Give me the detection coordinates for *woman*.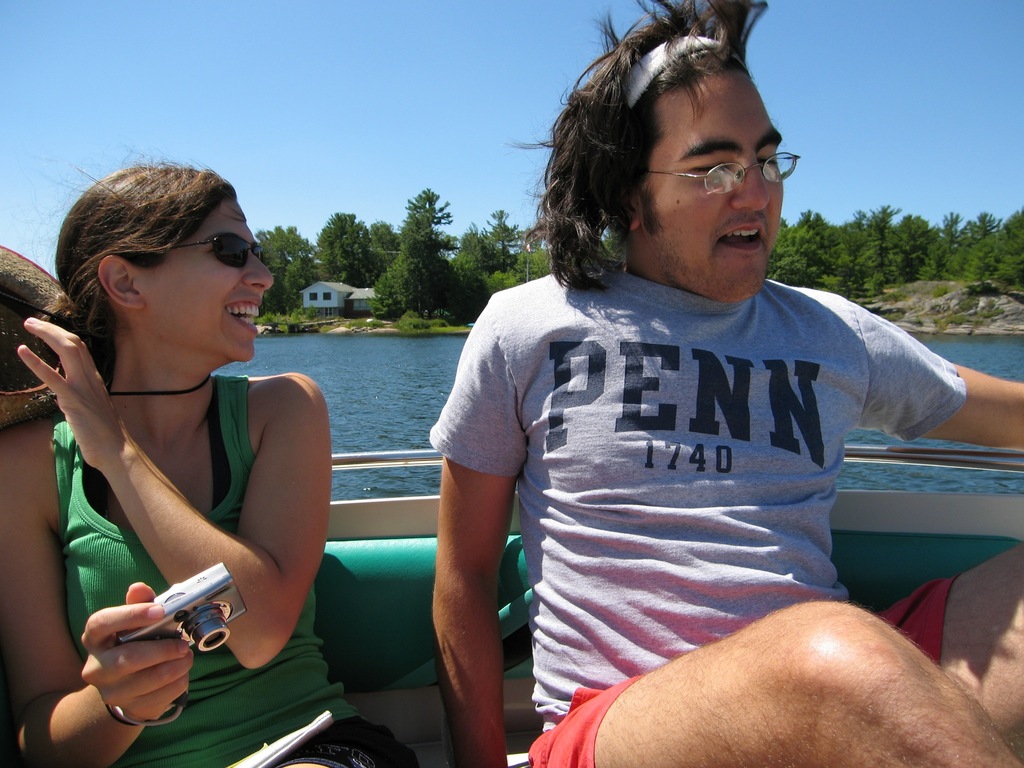
left=10, top=123, right=321, bottom=767.
